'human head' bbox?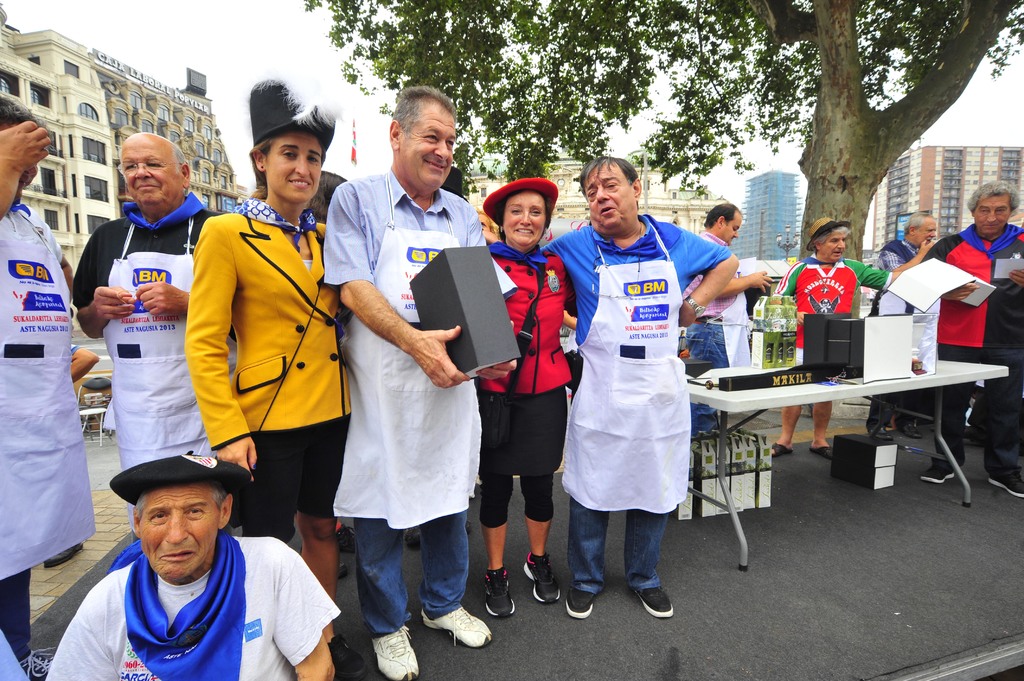
804/216/853/259
